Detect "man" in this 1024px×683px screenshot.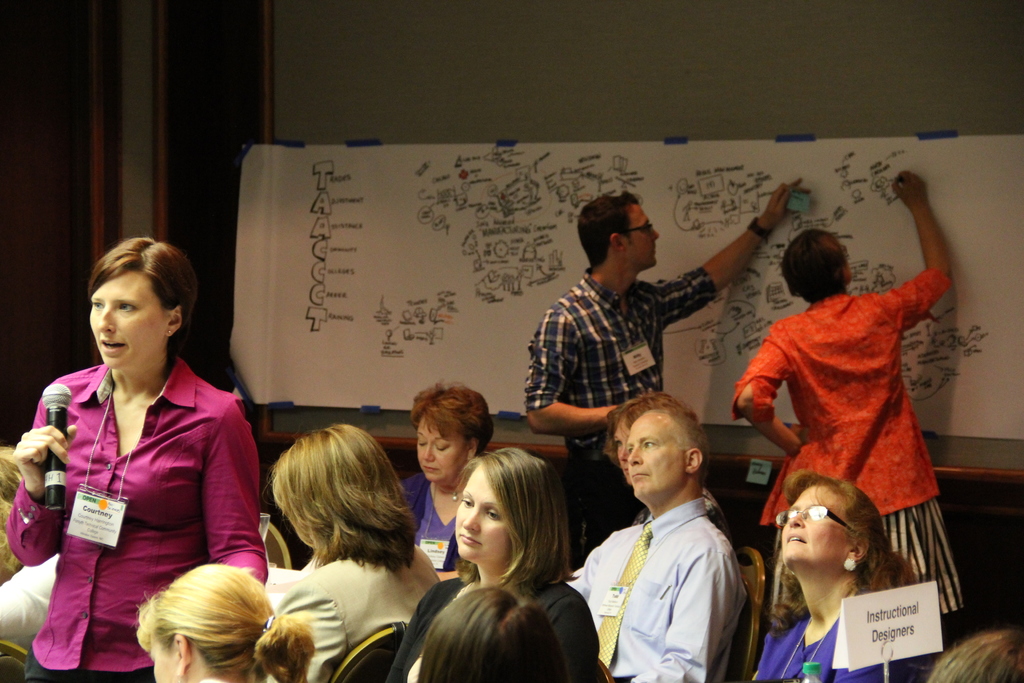
Detection: bbox(575, 388, 765, 676).
